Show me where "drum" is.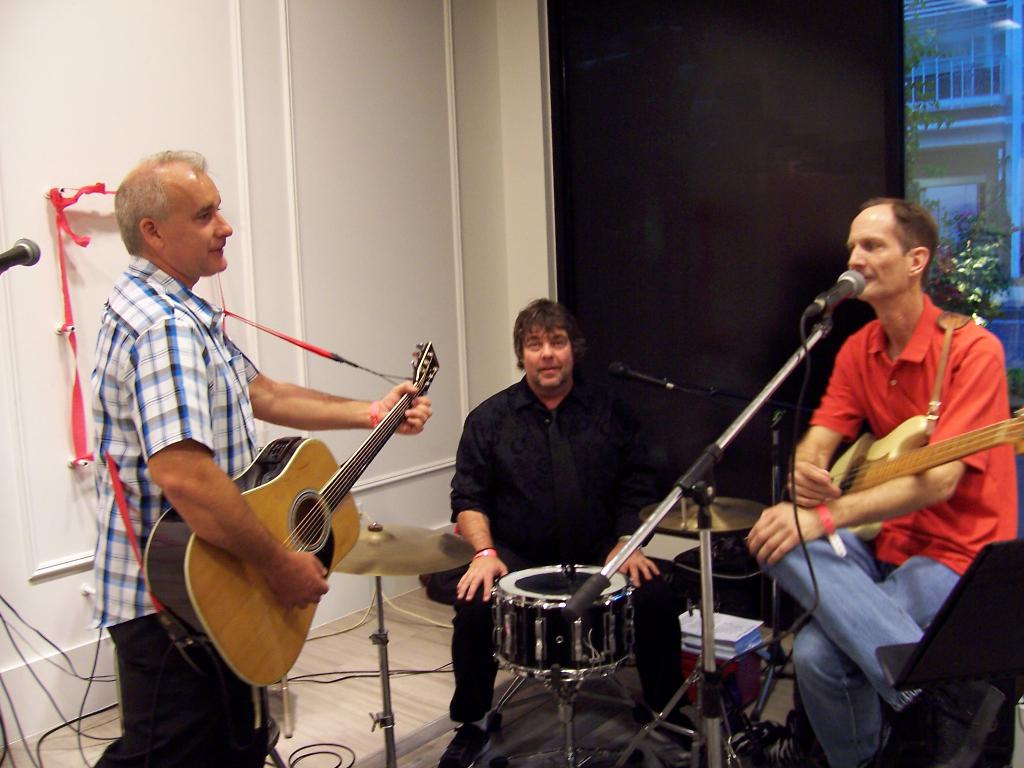
"drum" is at <region>490, 563, 636, 682</region>.
